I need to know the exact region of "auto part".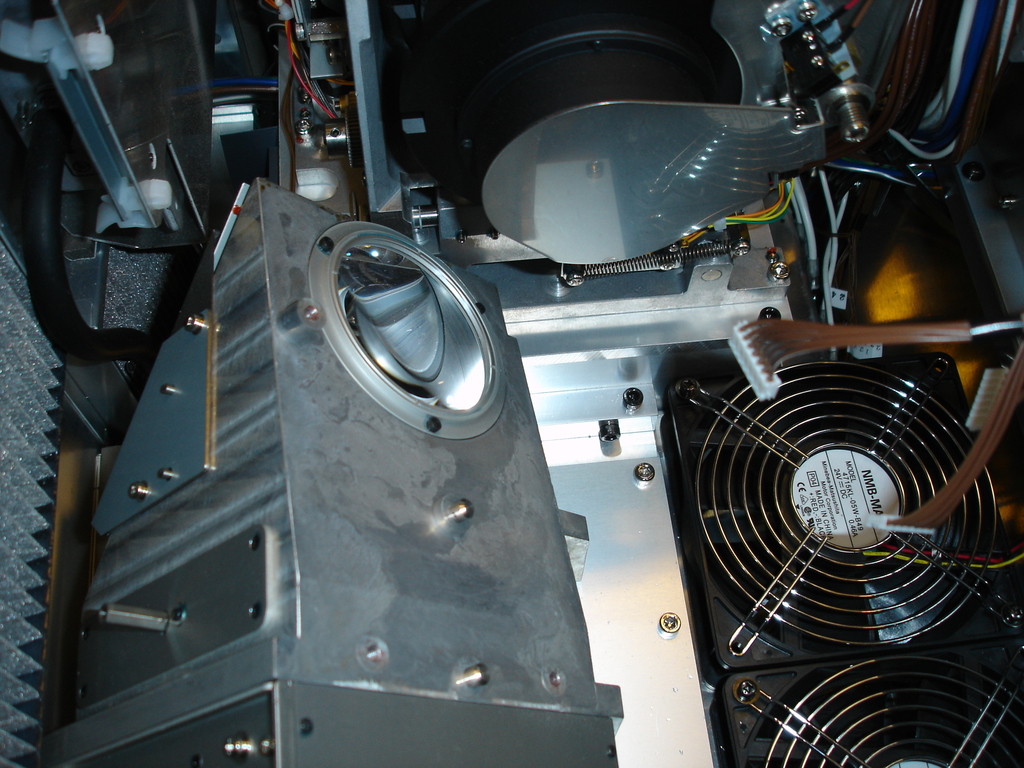
Region: 32,203,675,767.
